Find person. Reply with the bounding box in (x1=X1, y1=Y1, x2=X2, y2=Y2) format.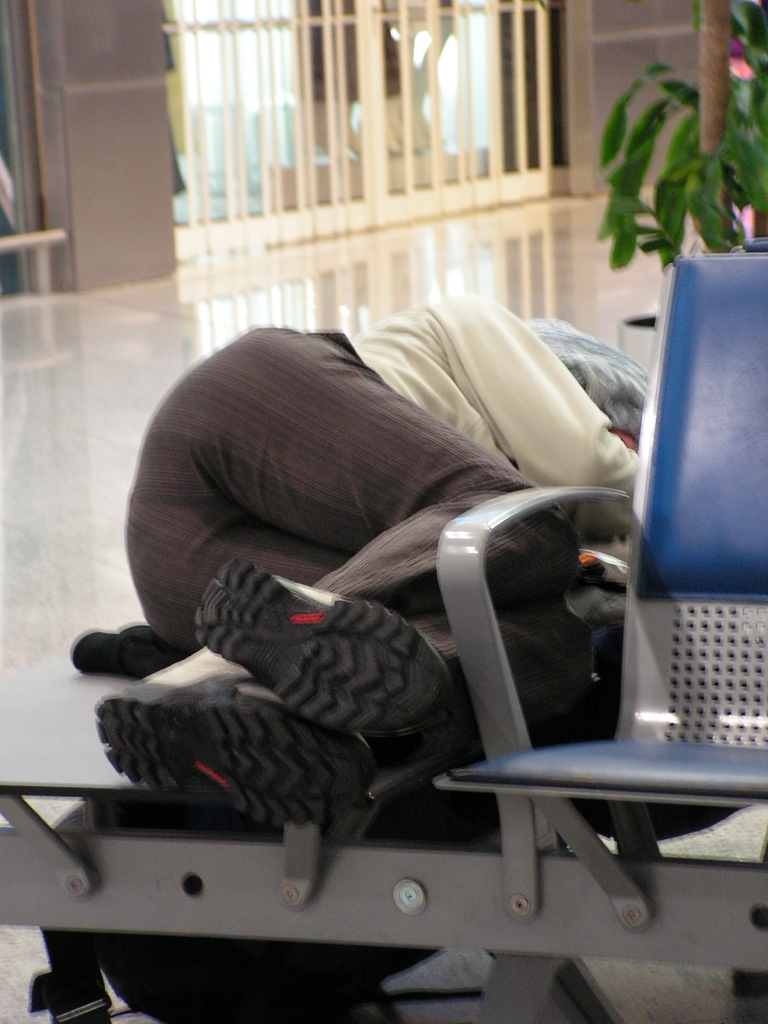
(x1=129, y1=257, x2=600, y2=818).
